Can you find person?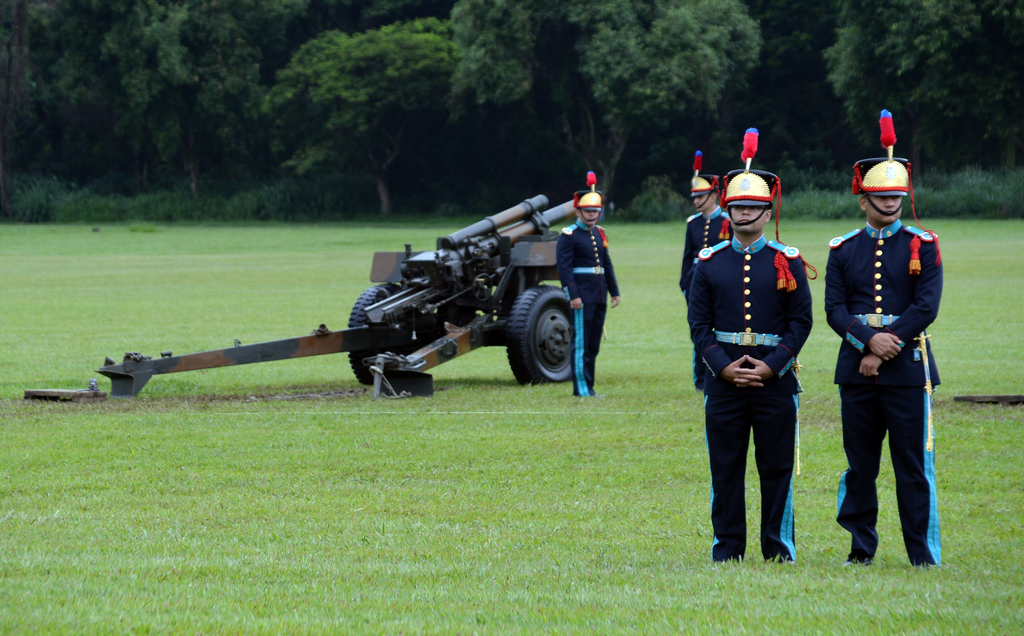
Yes, bounding box: 687, 168, 728, 380.
